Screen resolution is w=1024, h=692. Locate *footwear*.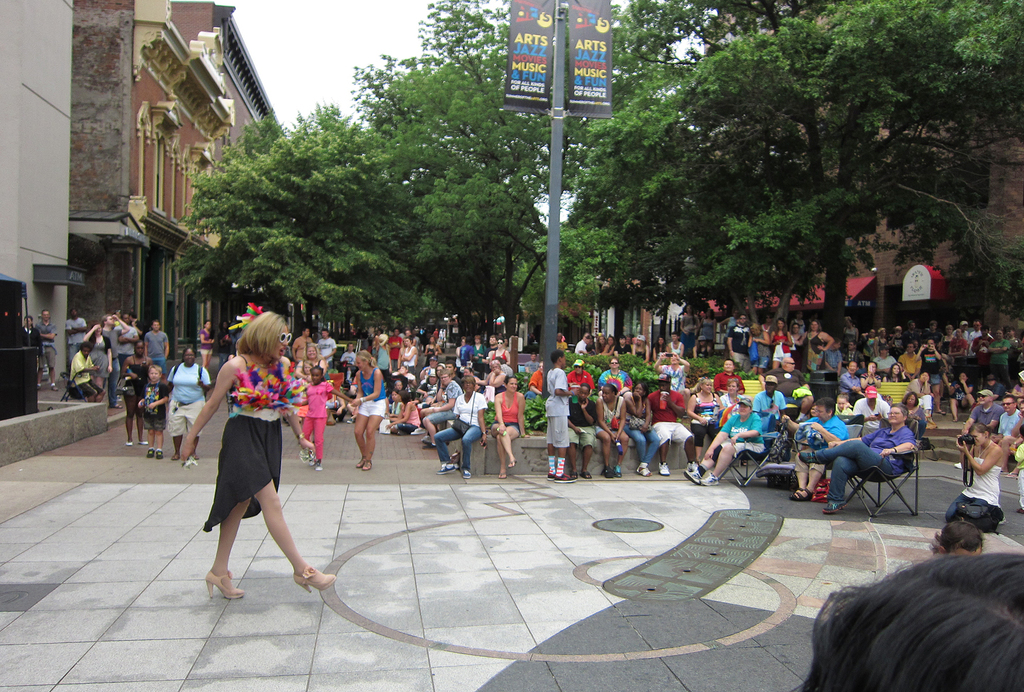
(left=127, top=437, right=132, bottom=447).
